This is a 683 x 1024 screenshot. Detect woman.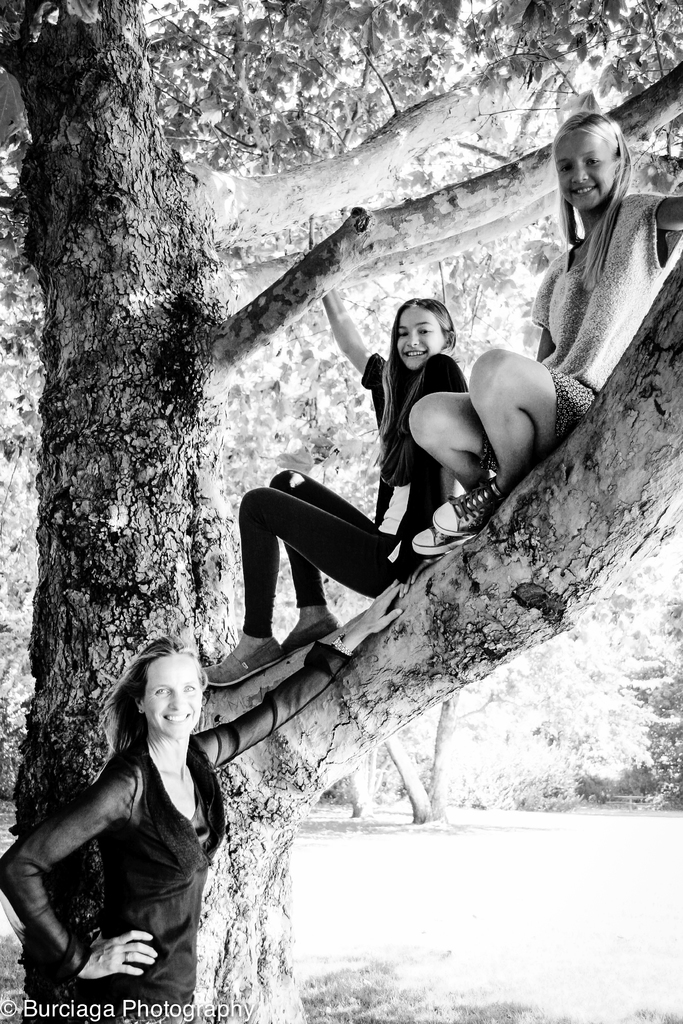
<box>0,570,400,1023</box>.
